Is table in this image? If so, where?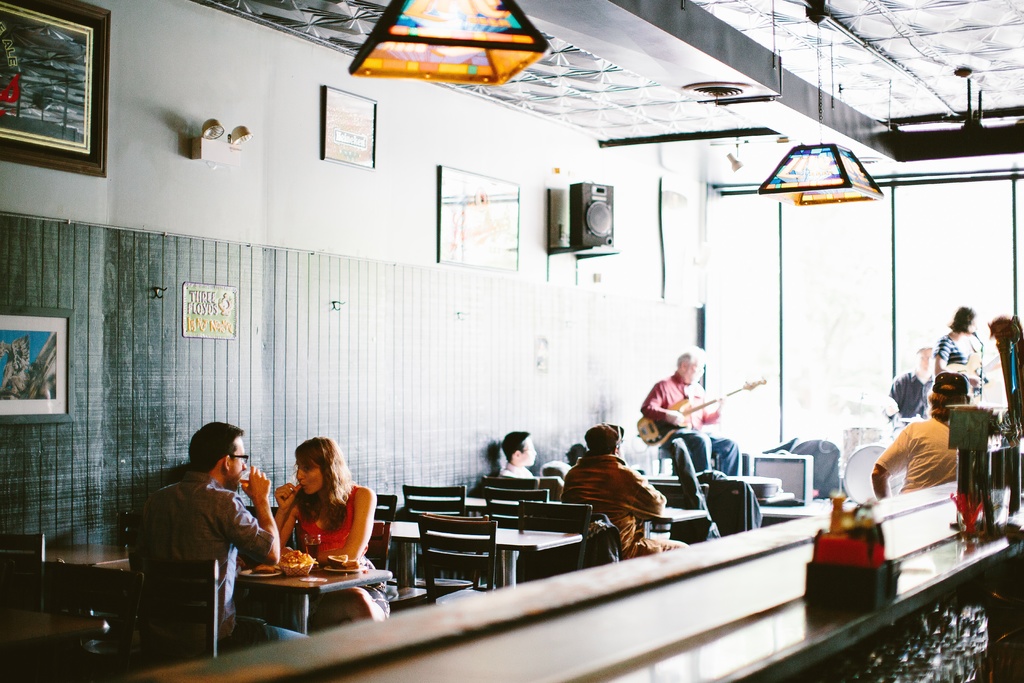
Yes, at (636, 502, 712, 552).
